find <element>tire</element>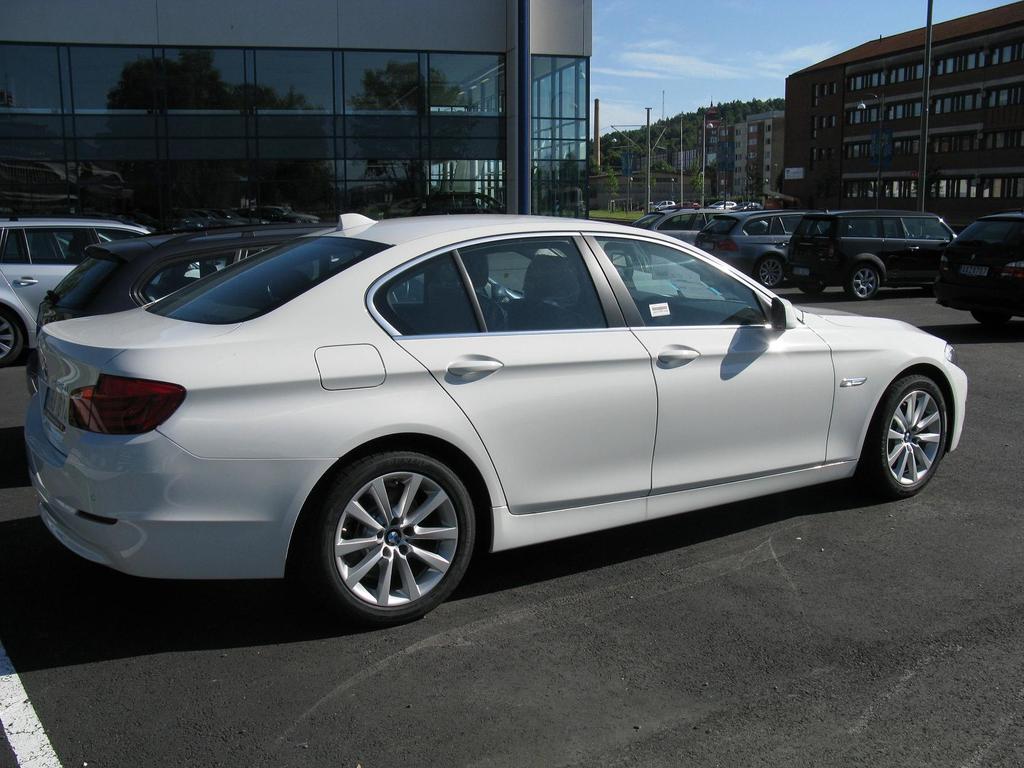
(0, 307, 35, 365)
